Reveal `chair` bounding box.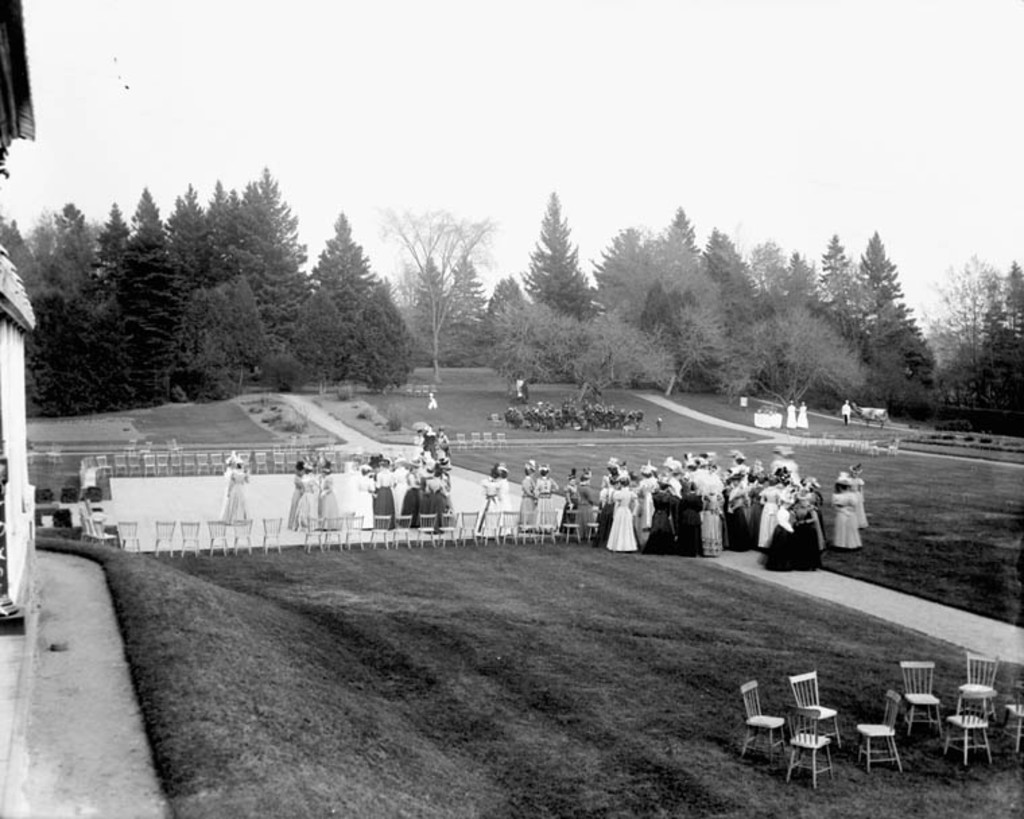
Revealed: {"left": 781, "top": 705, "right": 842, "bottom": 797}.
